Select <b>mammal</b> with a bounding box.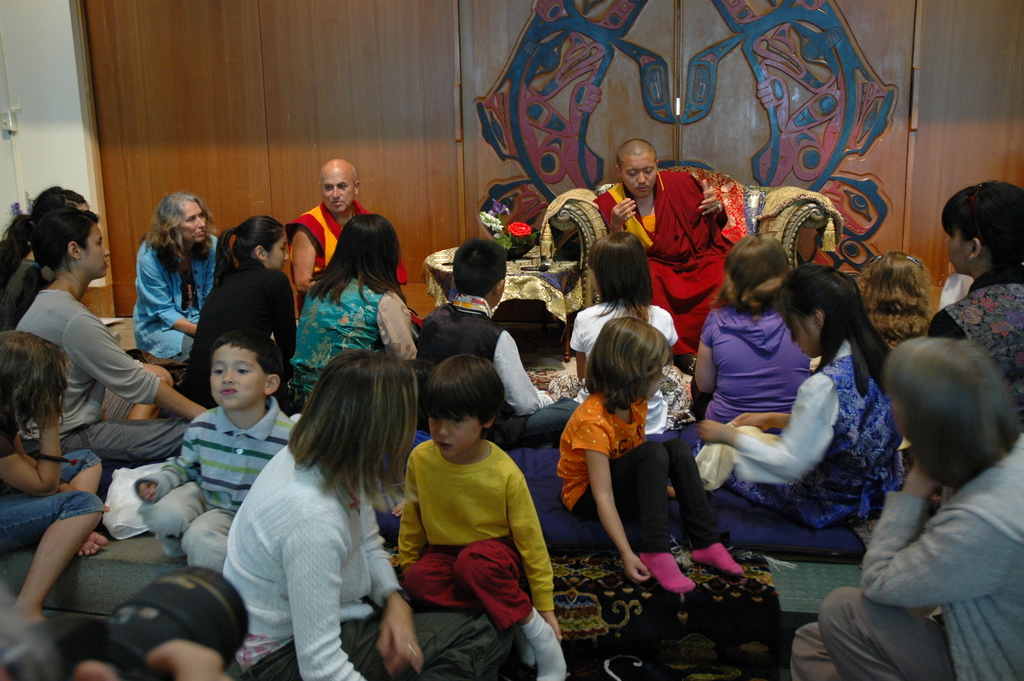
BBox(0, 185, 90, 315).
